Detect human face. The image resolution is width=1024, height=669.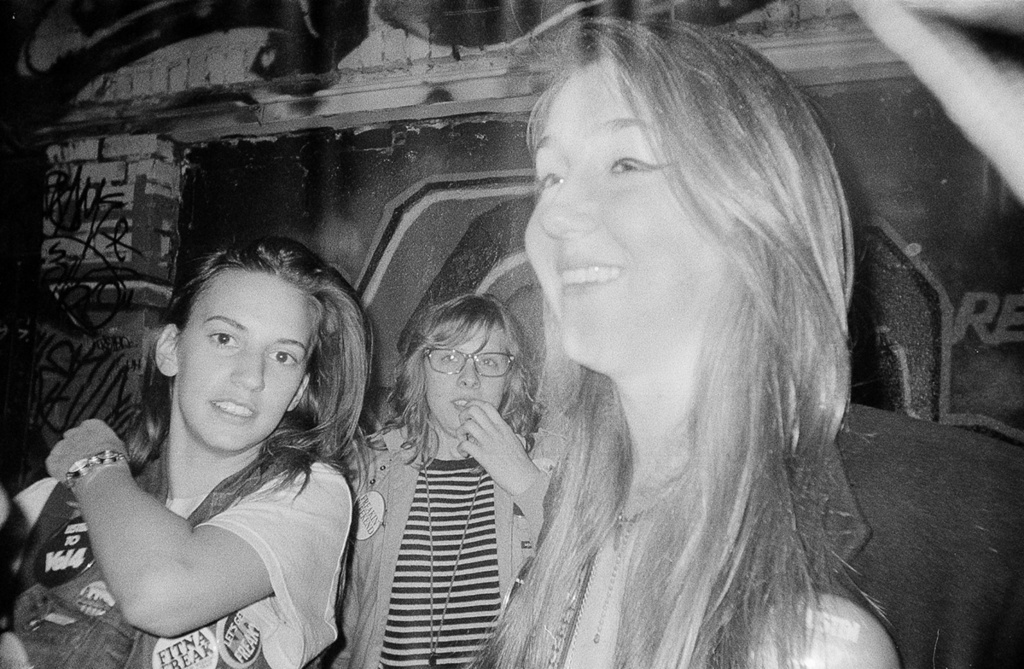
(420, 317, 514, 439).
